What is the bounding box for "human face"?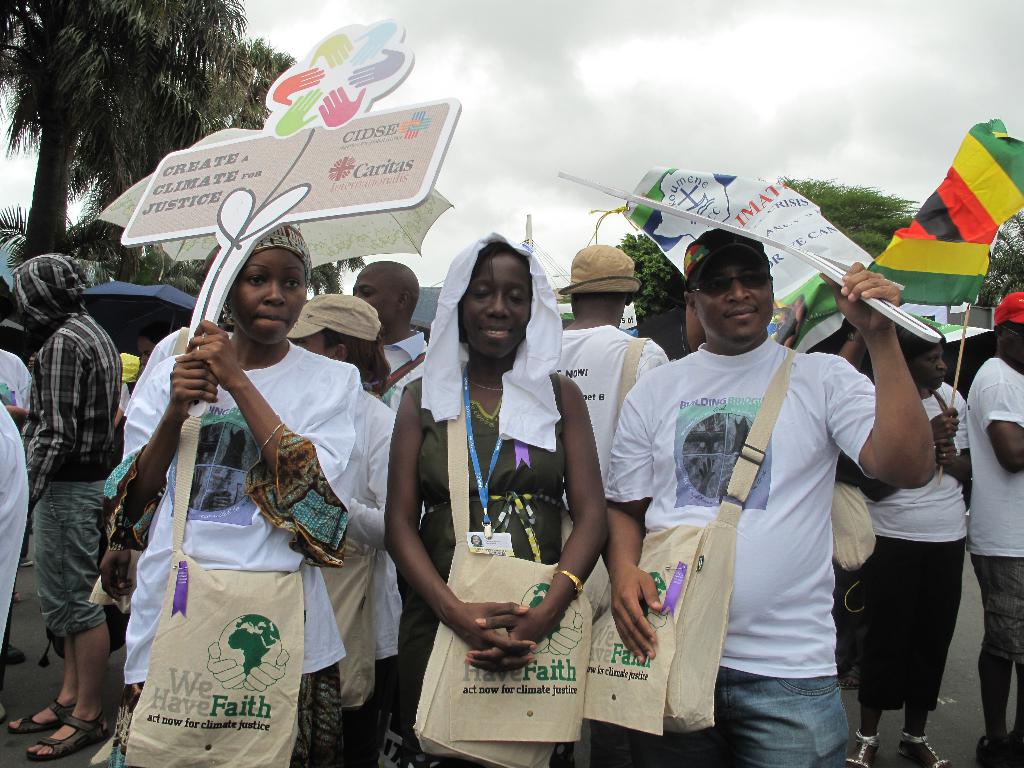
box=[909, 341, 947, 388].
